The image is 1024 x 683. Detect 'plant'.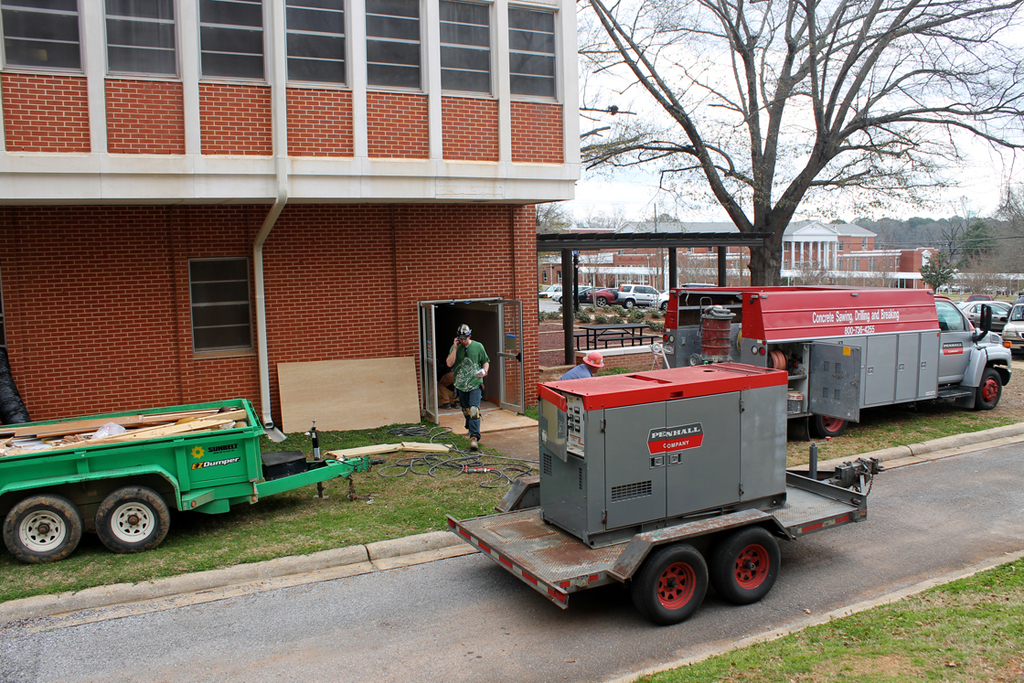
Detection: l=645, t=317, r=666, b=336.
